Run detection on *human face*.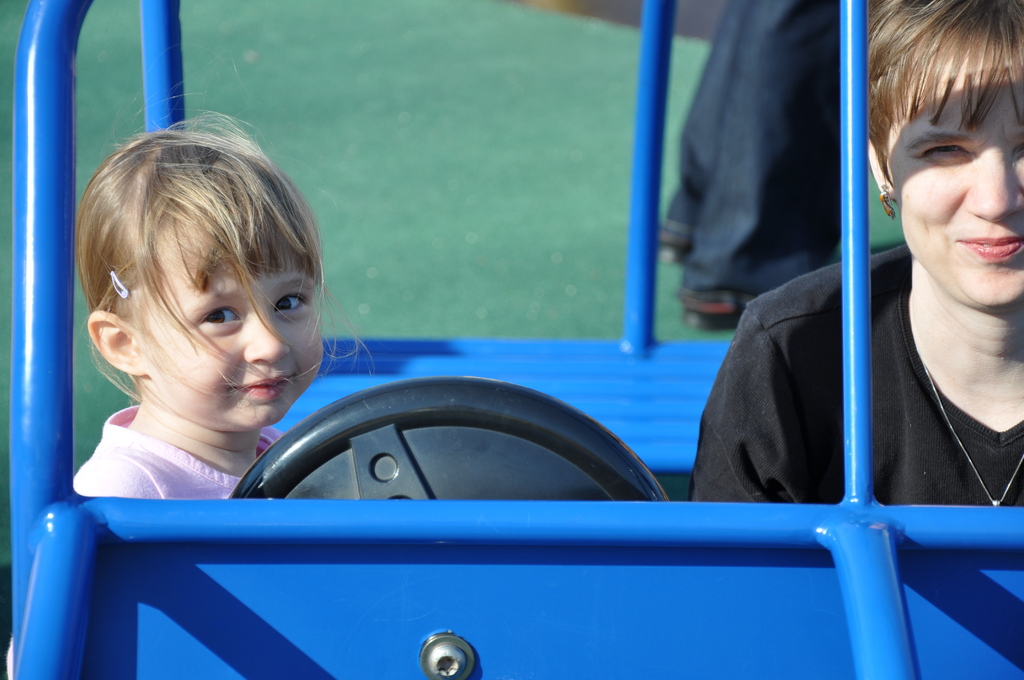
Result: box(886, 56, 1023, 306).
